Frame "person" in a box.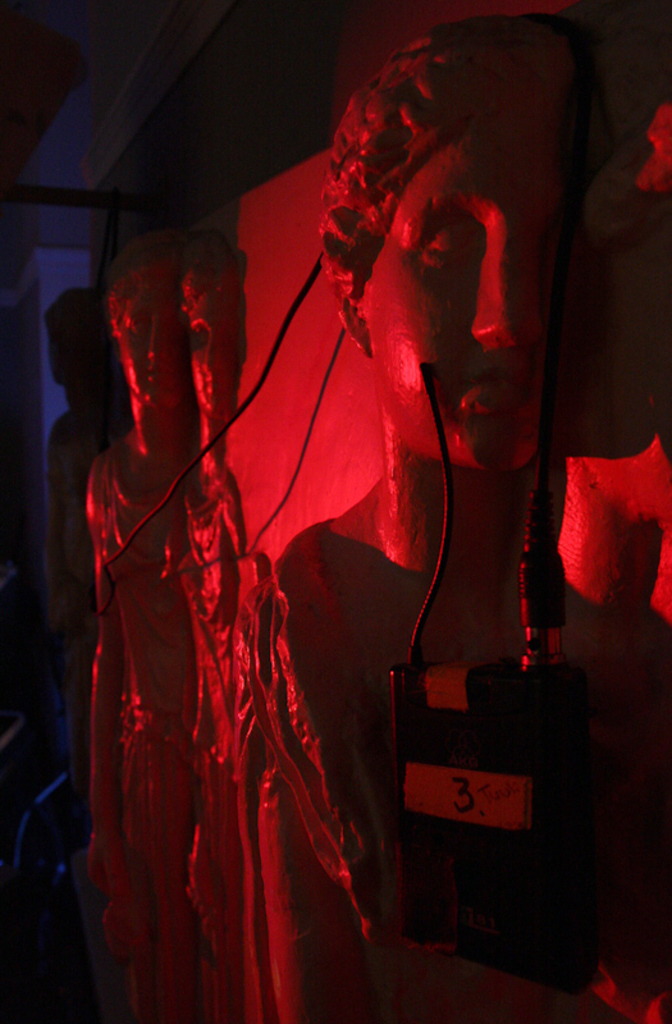
pyautogui.locateOnScreen(259, 0, 668, 1023).
